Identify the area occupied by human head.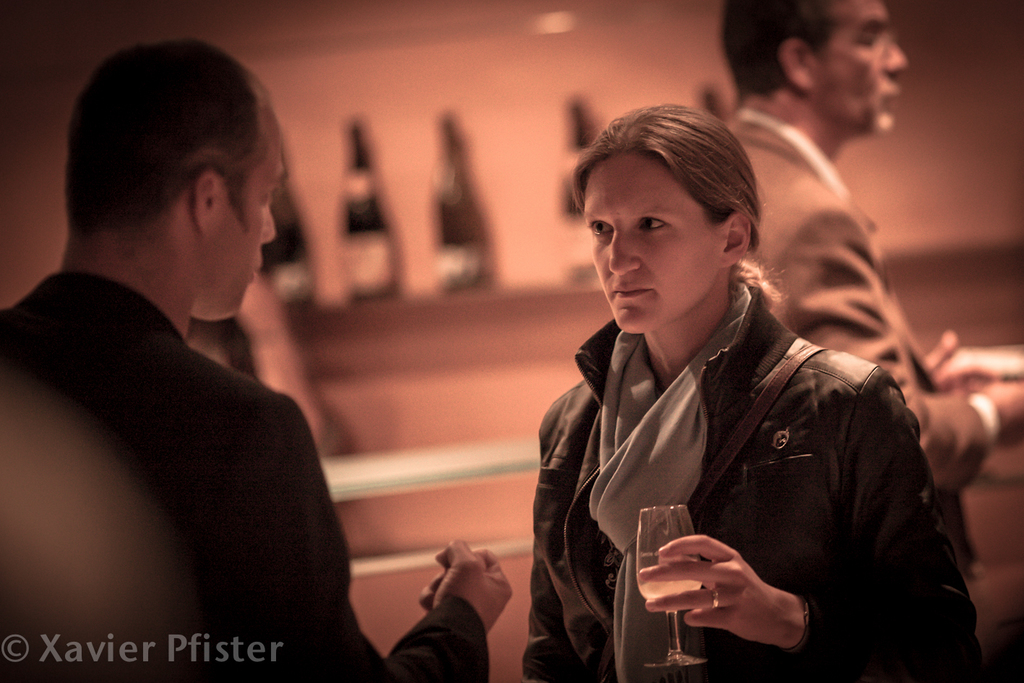
Area: x1=720, y1=0, x2=907, y2=139.
